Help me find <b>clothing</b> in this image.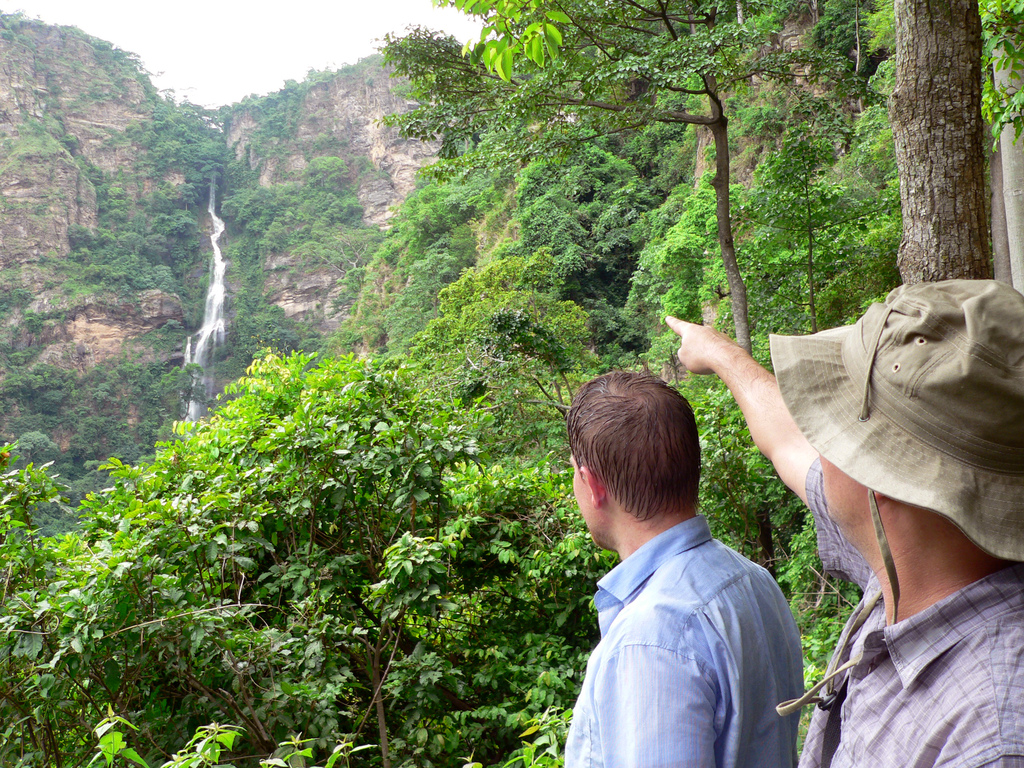
Found it: <region>558, 471, 810, 754</region>.
